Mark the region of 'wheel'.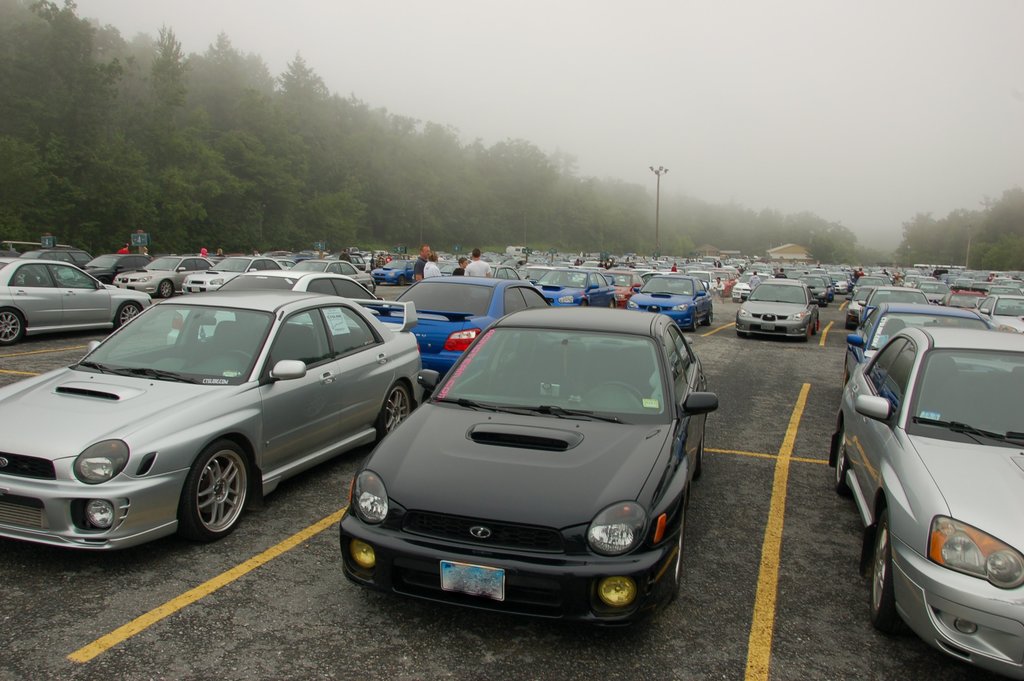
Region: 835:432:852:497.
